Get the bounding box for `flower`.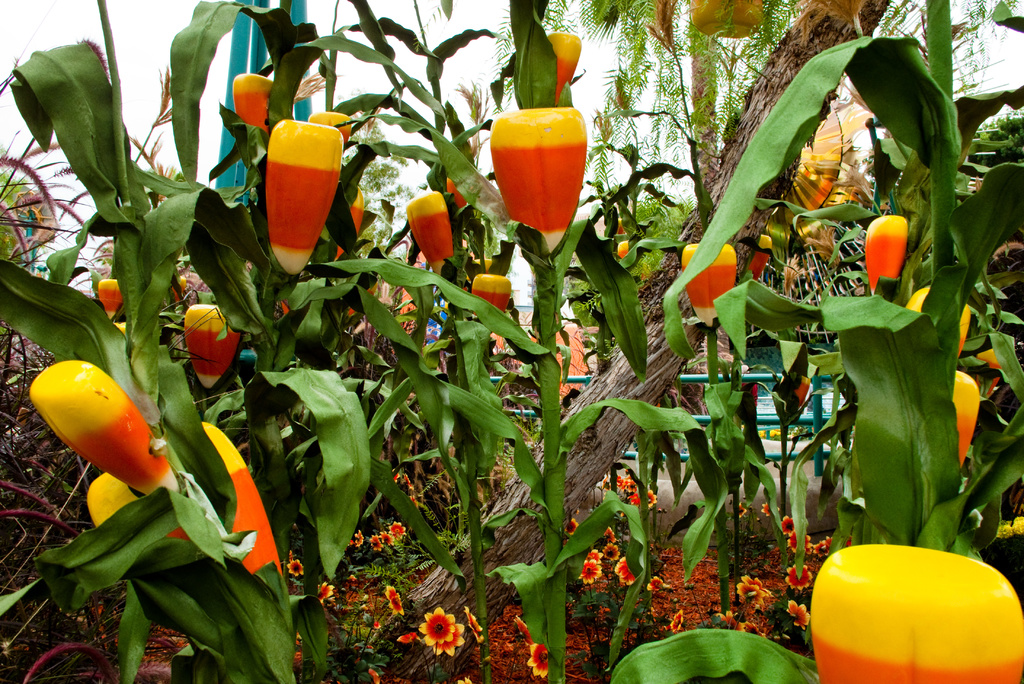
(left=612, top=474, right=655, bottom=505).
